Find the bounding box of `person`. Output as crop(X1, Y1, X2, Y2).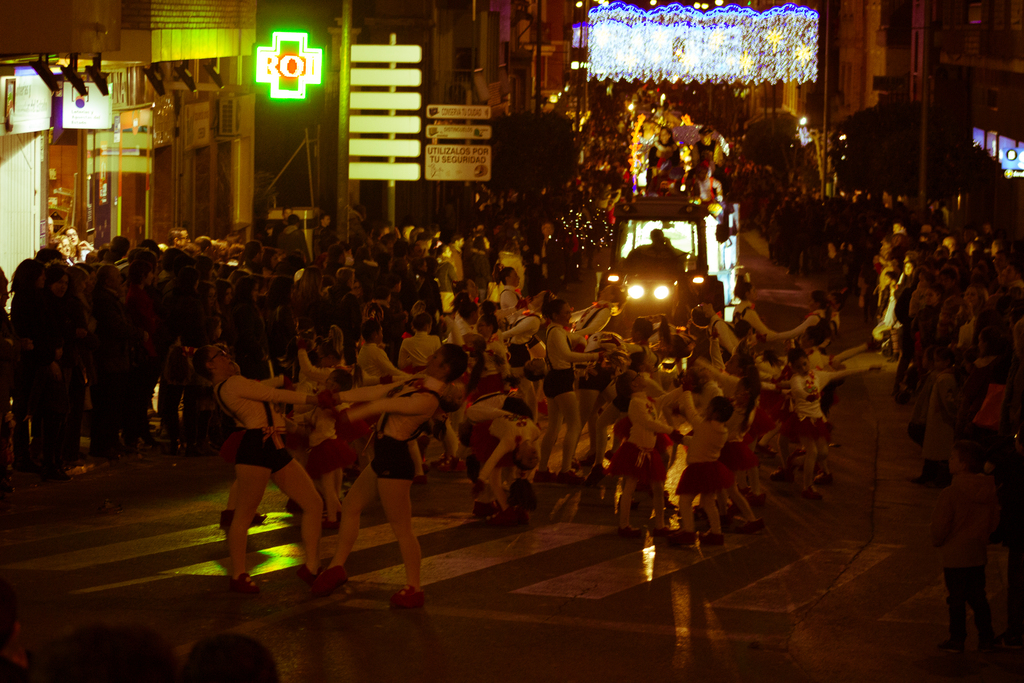
crop(614, 364, 683, 543).
